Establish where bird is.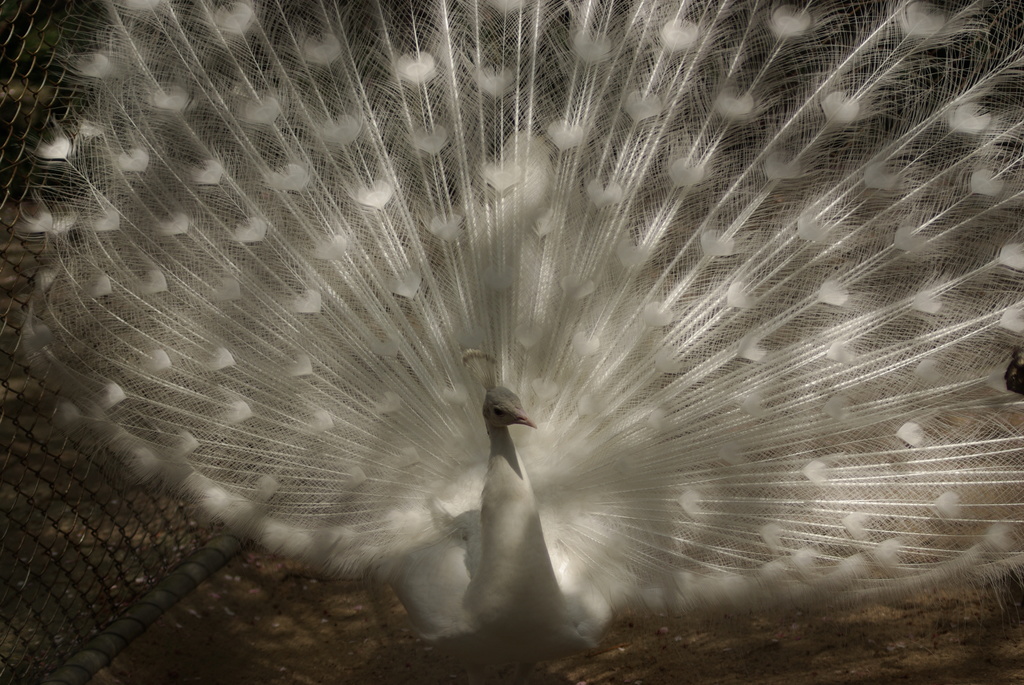
Established at {"x1": 22, "y1": 29, "x2": 1023, "y2": 595}.
